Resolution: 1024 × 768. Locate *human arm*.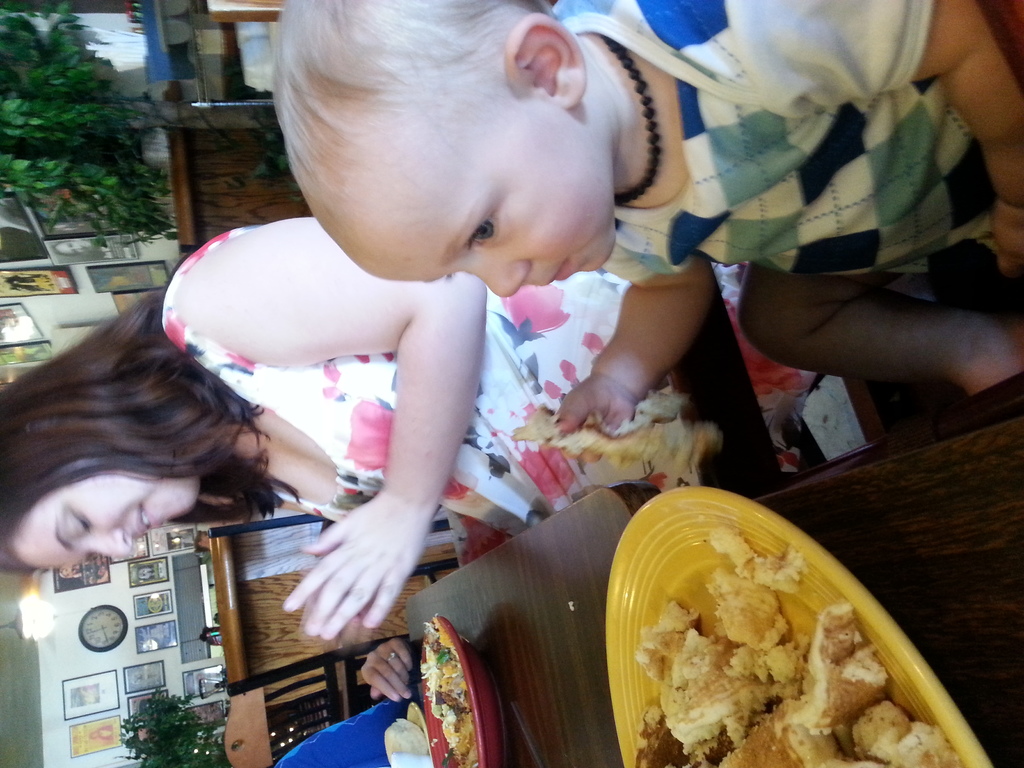
{"x1": 746, "y1": 0, "x2": 1023, "y2": 281}.
